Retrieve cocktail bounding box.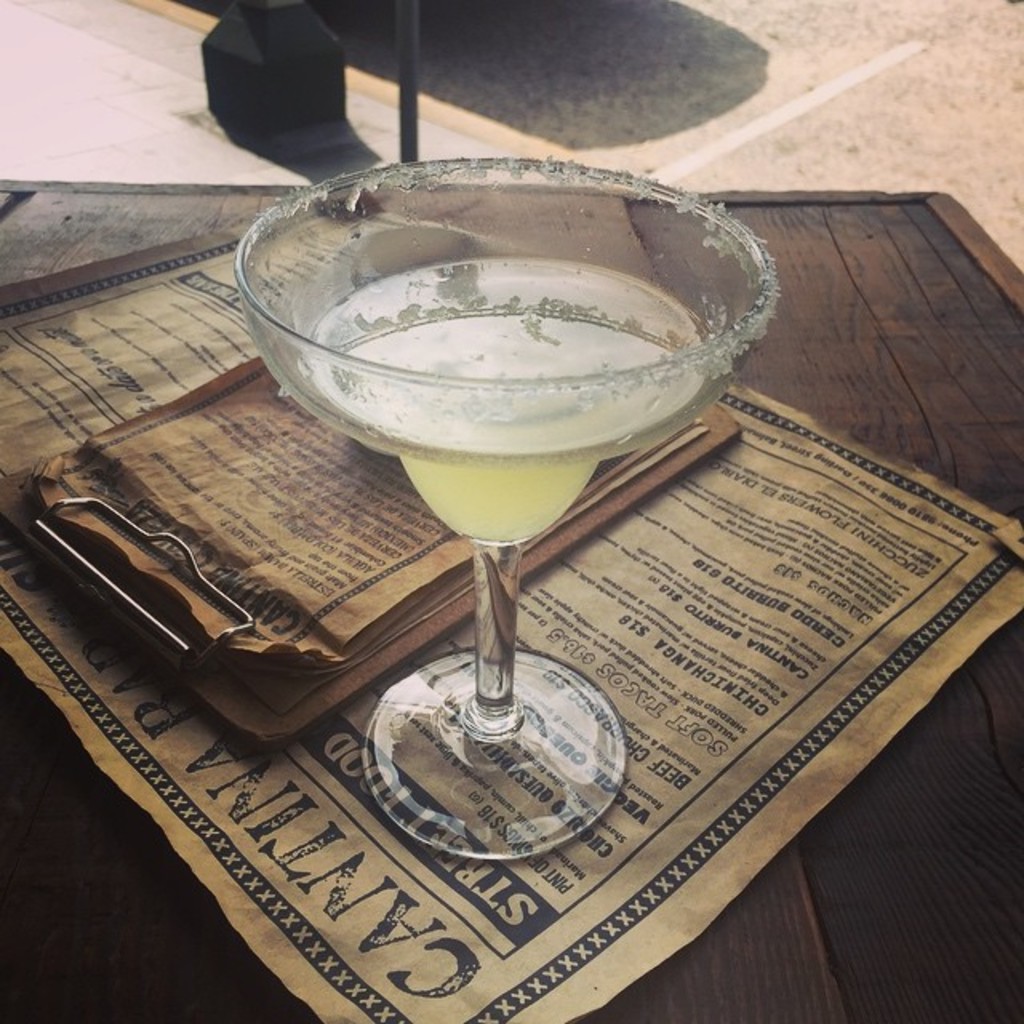
Bounding box: rect(269, 181, 715, 798).
